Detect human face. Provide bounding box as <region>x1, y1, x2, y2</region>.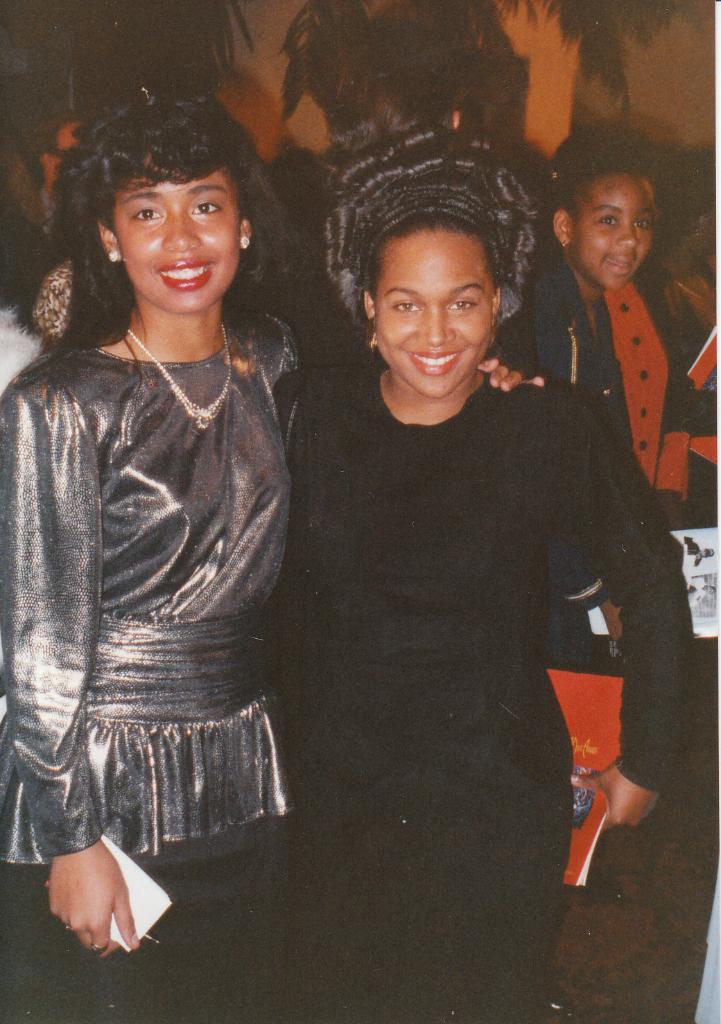
<region>373, 223, 499, 405</region>.
